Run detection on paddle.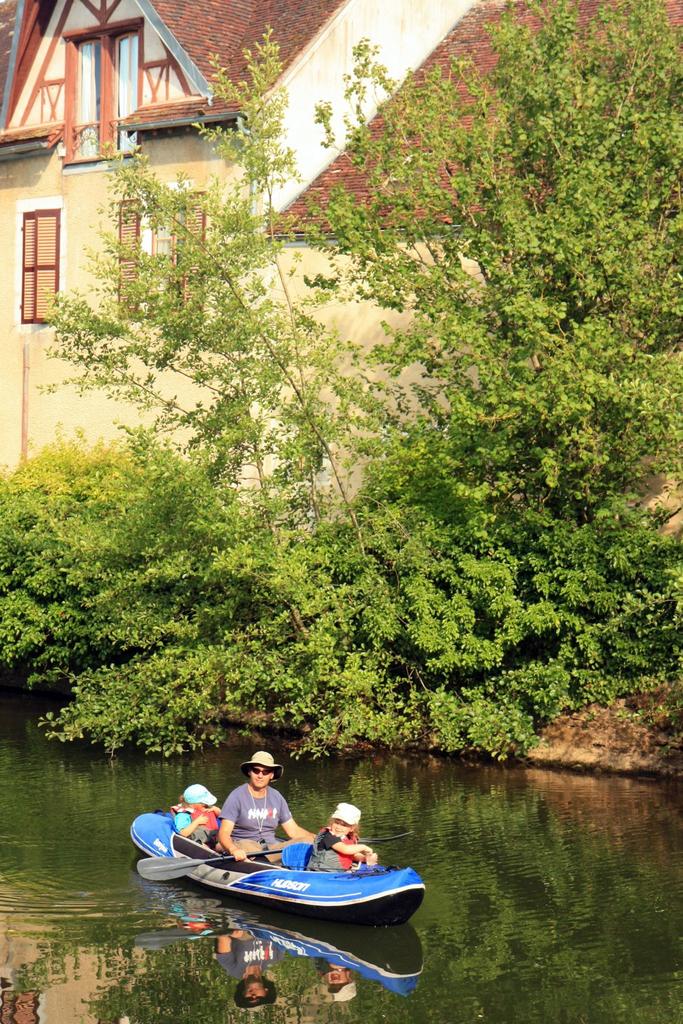
Result: 136/823/418/885.
